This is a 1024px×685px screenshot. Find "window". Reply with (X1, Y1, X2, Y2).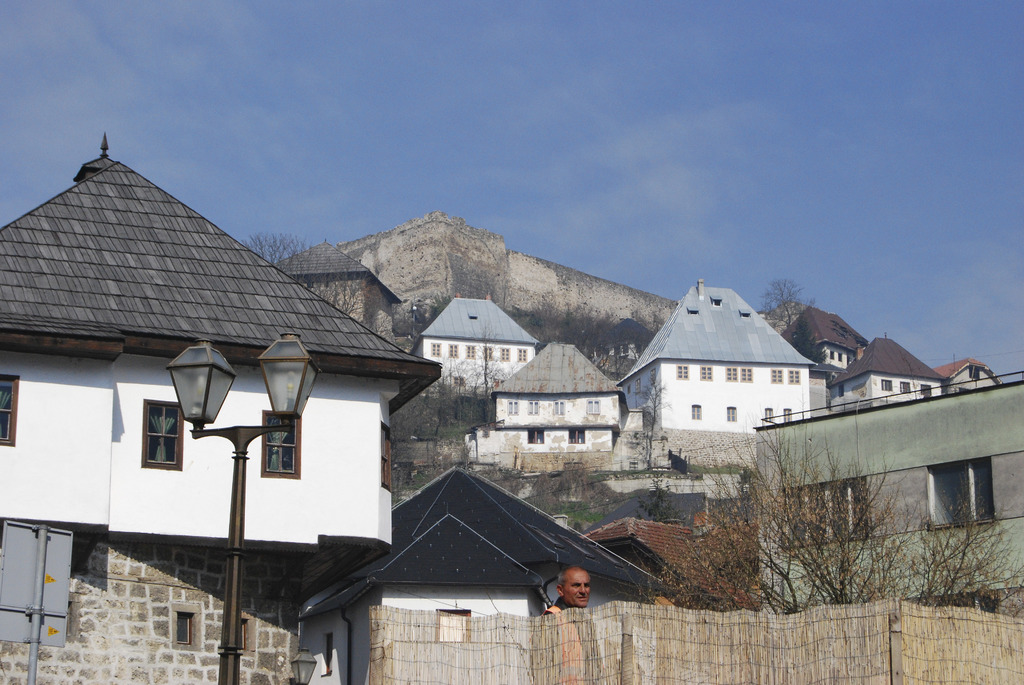
(0, 377, 16, 443).
